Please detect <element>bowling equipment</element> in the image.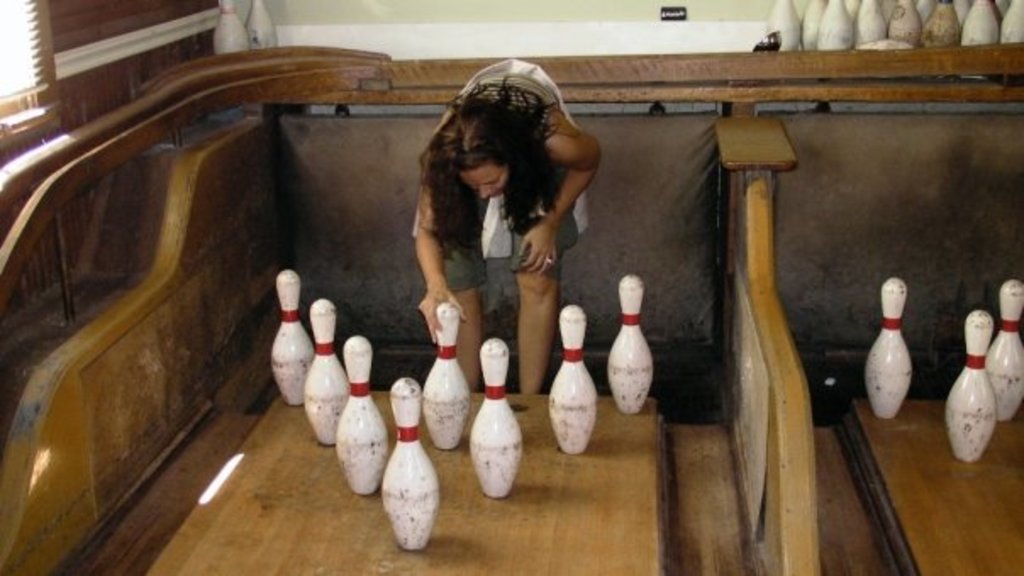
select_region(939, 308, 995, 469).
